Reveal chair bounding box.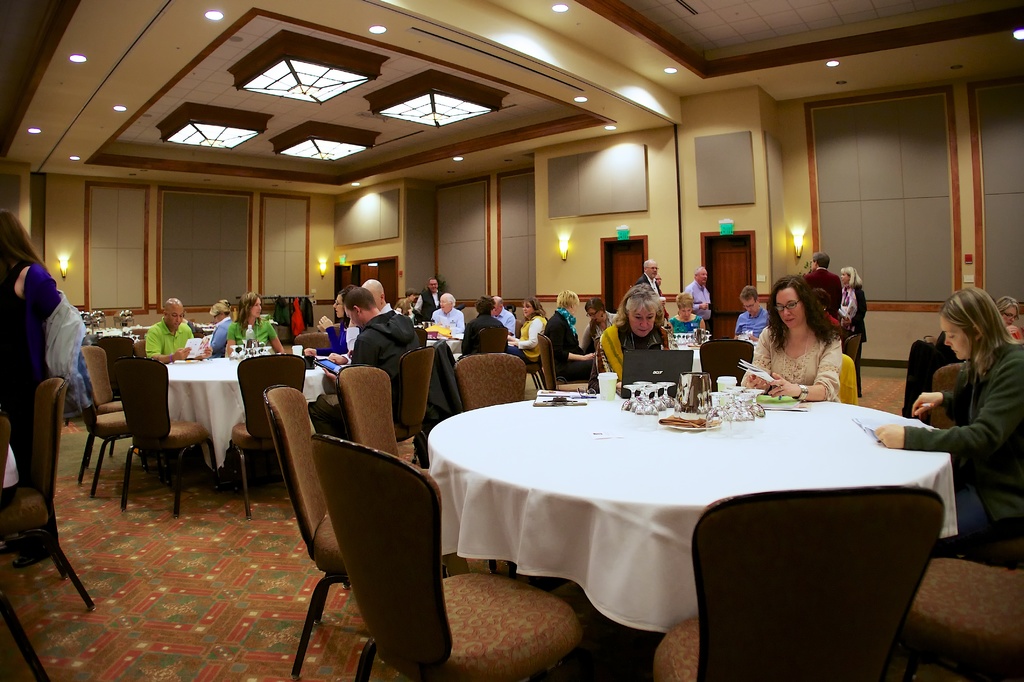
Revealed: [342,346,435,461].
